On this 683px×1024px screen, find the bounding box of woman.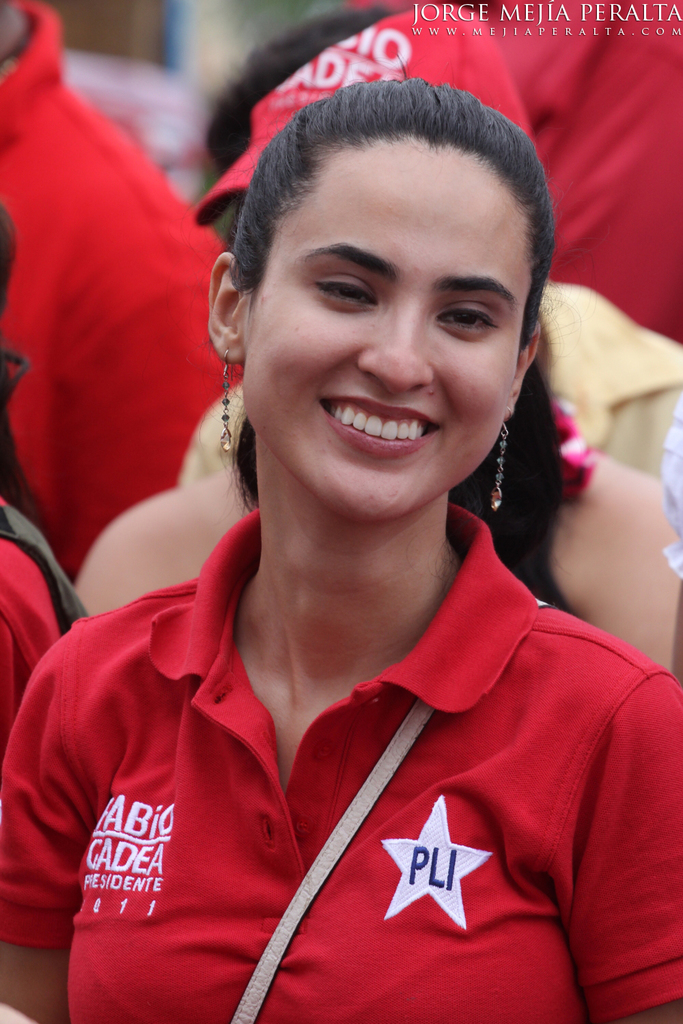
Bounding box: x1=42, y1=51, x2=682, y2=979.
